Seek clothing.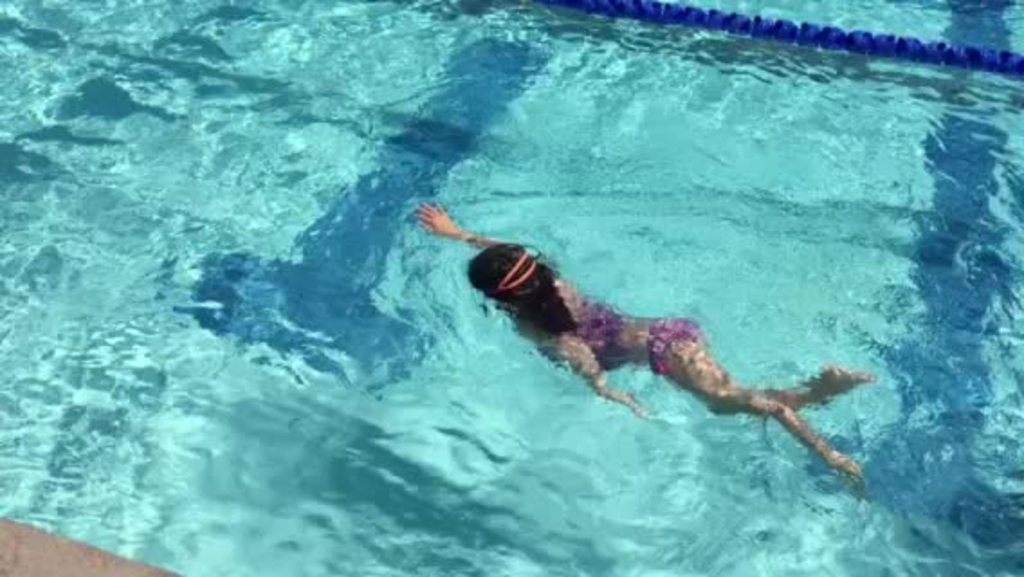
Rect(577, 287, 707, 388).
